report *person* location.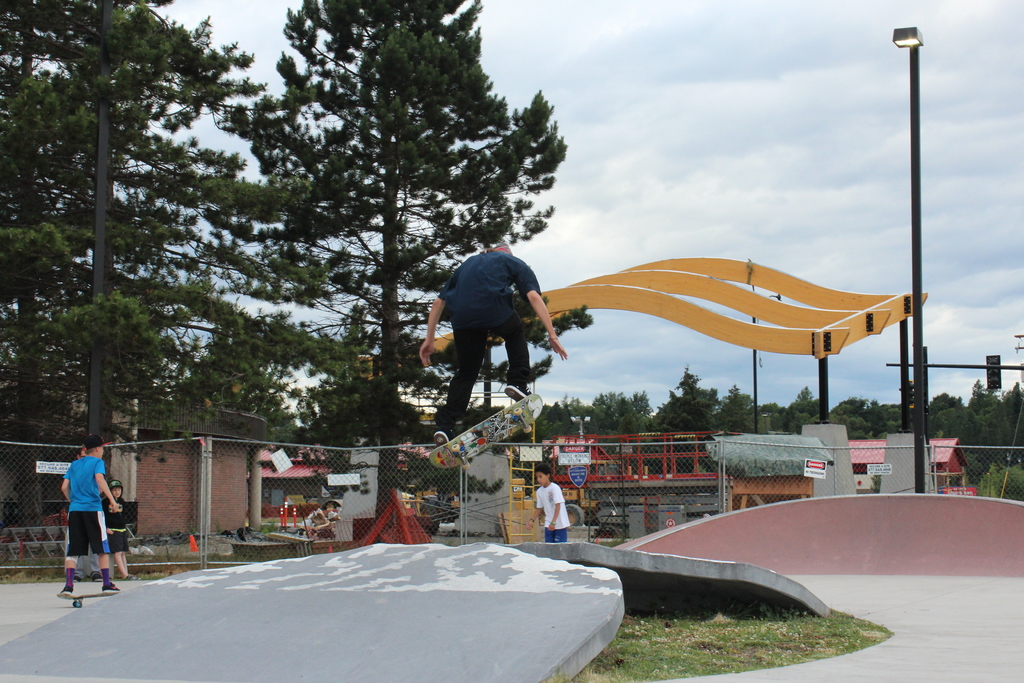
Report: l=424, t=244, r=569, b=441.
